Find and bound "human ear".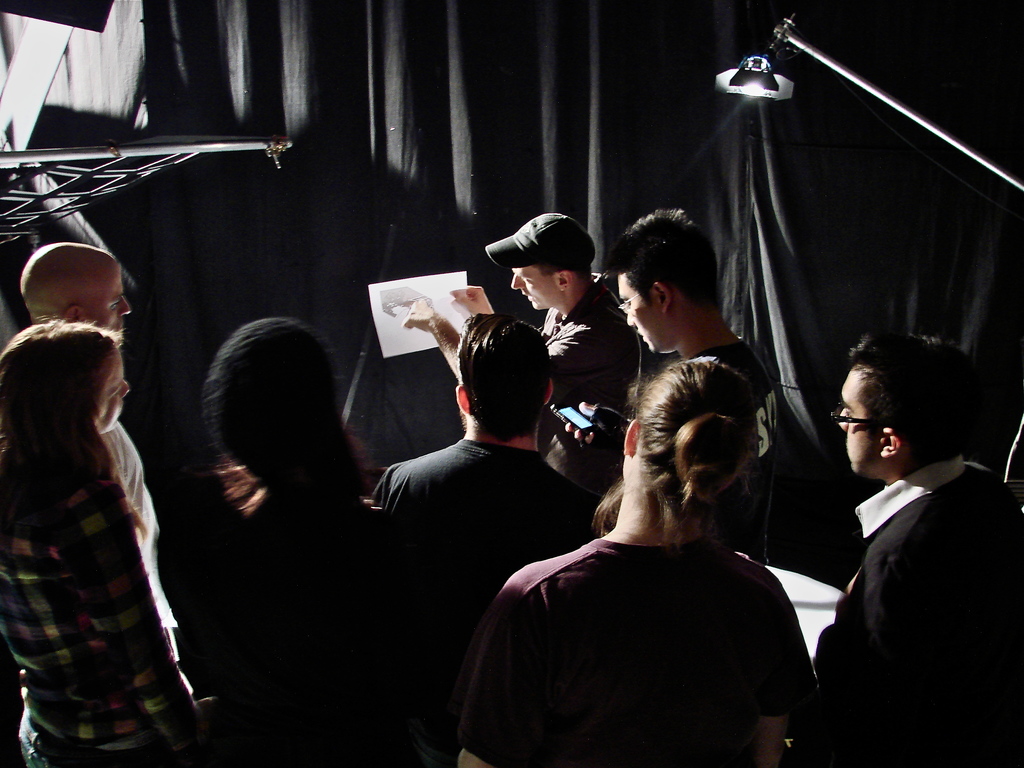
Bound: <region>653, 286, 669, 313</region>.
